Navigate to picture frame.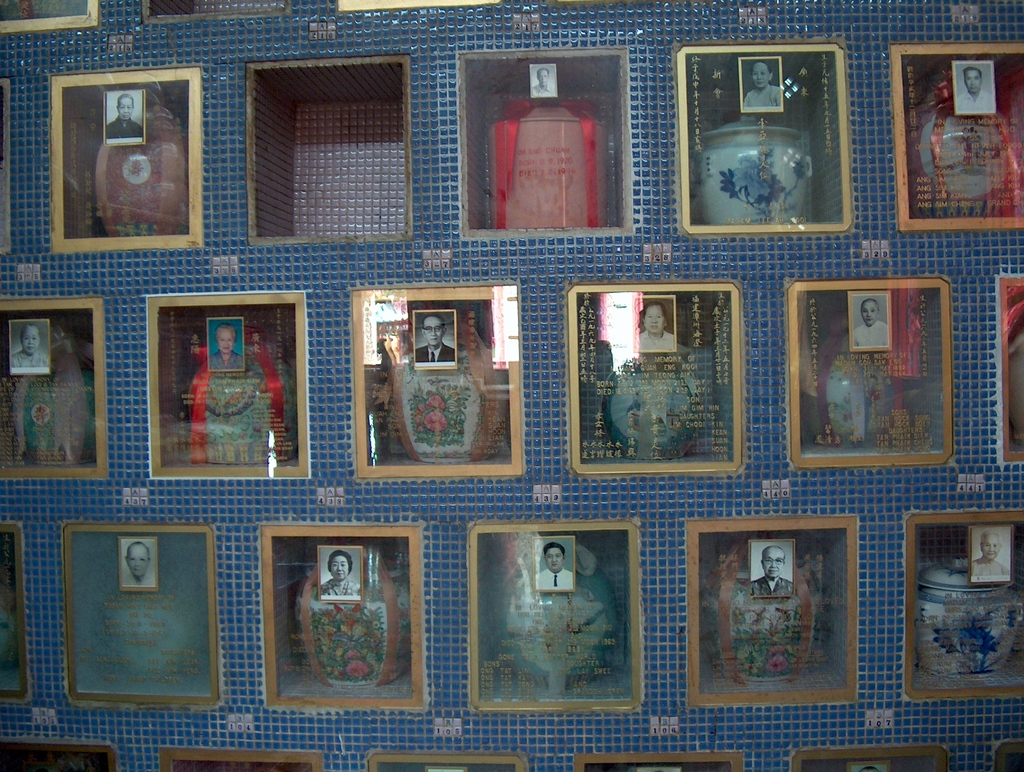
Navigation target: (left=988, top=734, right=1023, bottom=771).
